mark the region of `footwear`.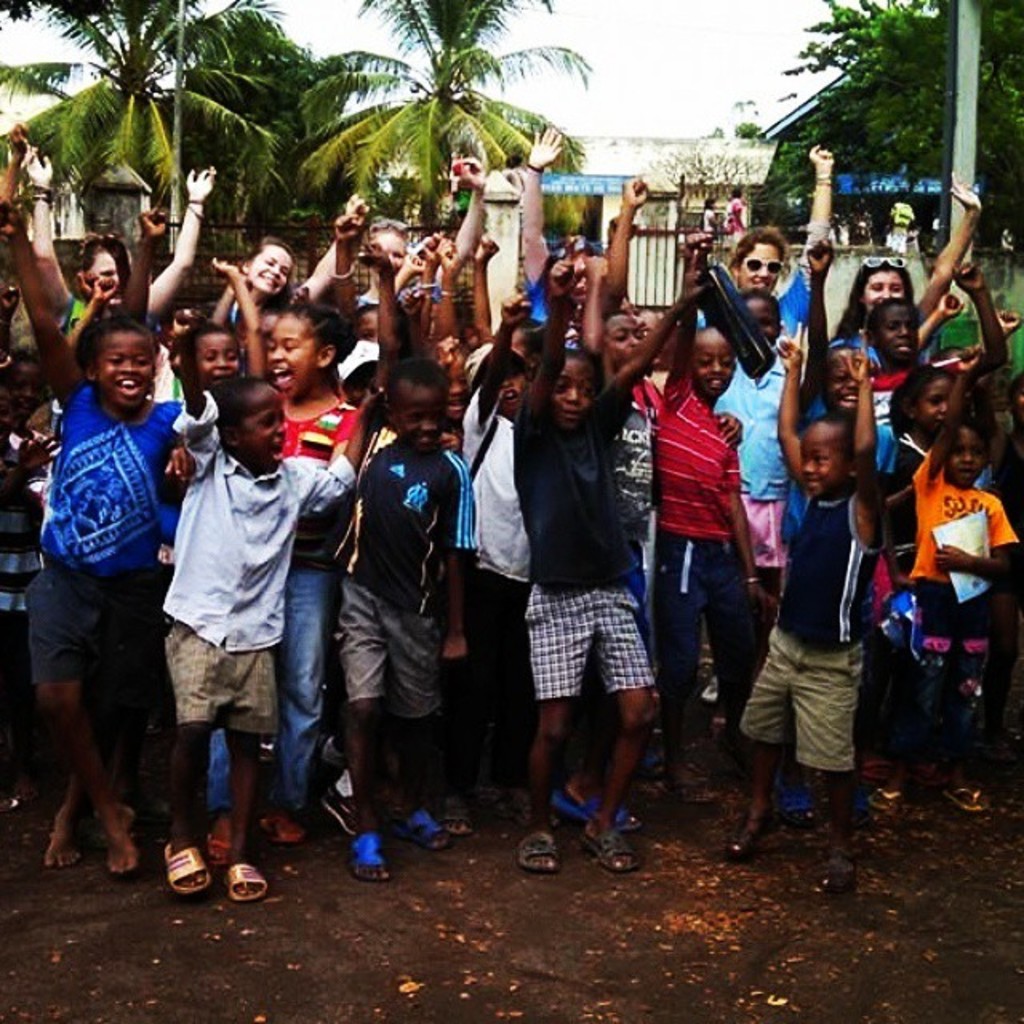
Region: region(552, 787, 648, 843).
